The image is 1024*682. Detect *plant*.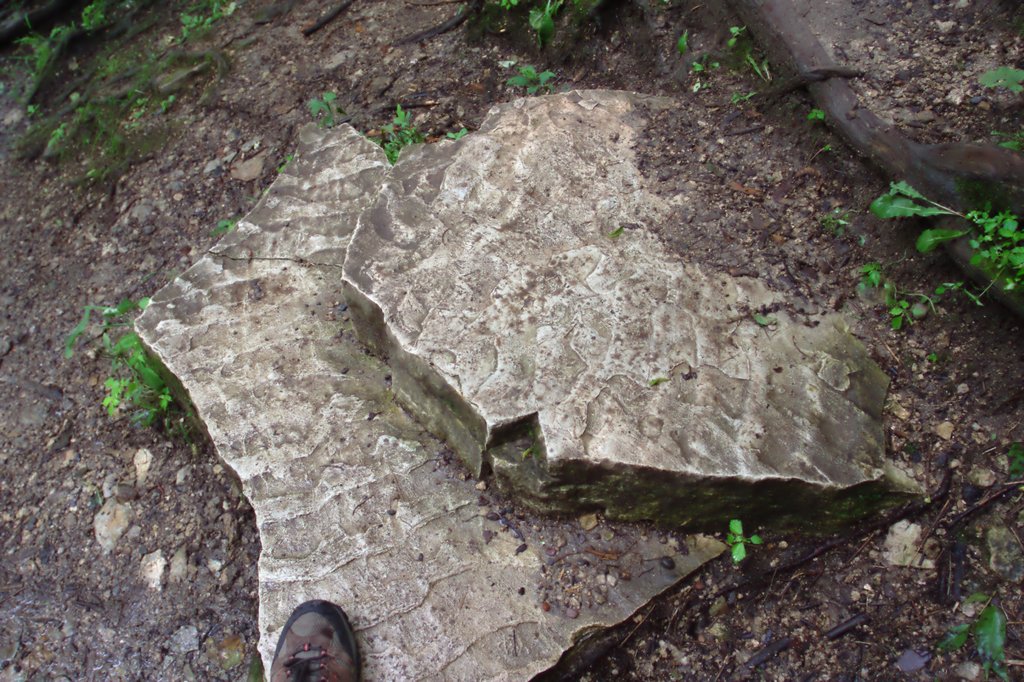
Detection: 211 213 241 239.
